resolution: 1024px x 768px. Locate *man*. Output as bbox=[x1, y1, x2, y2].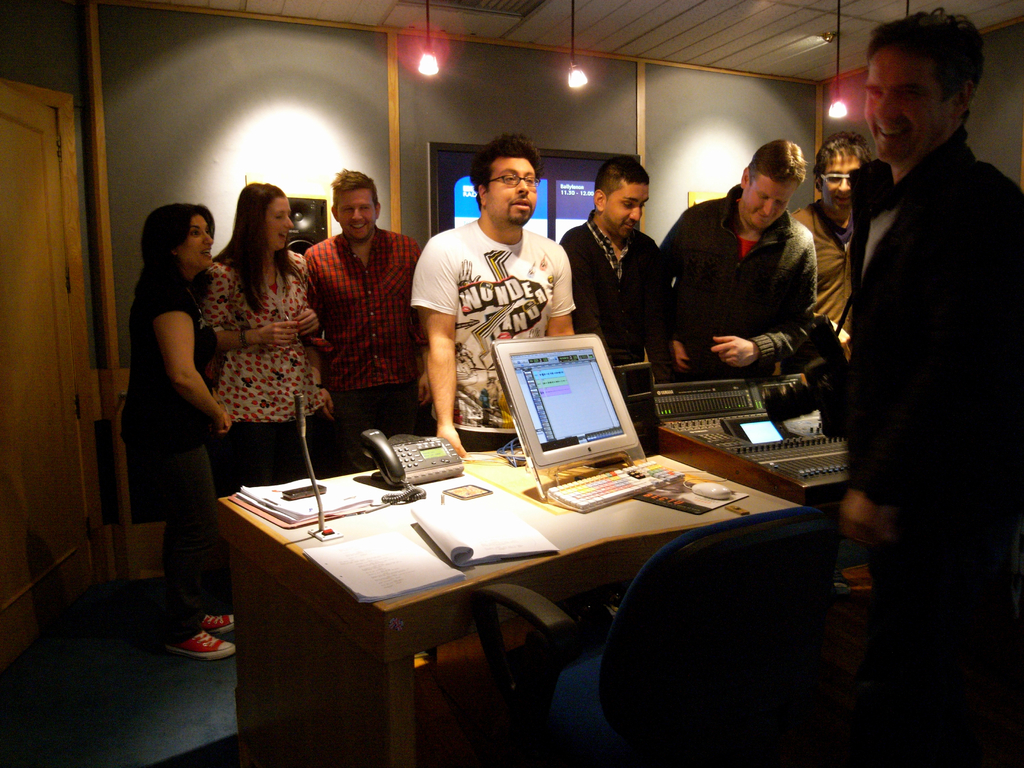
bbox=[306, 170, 420, 476].
